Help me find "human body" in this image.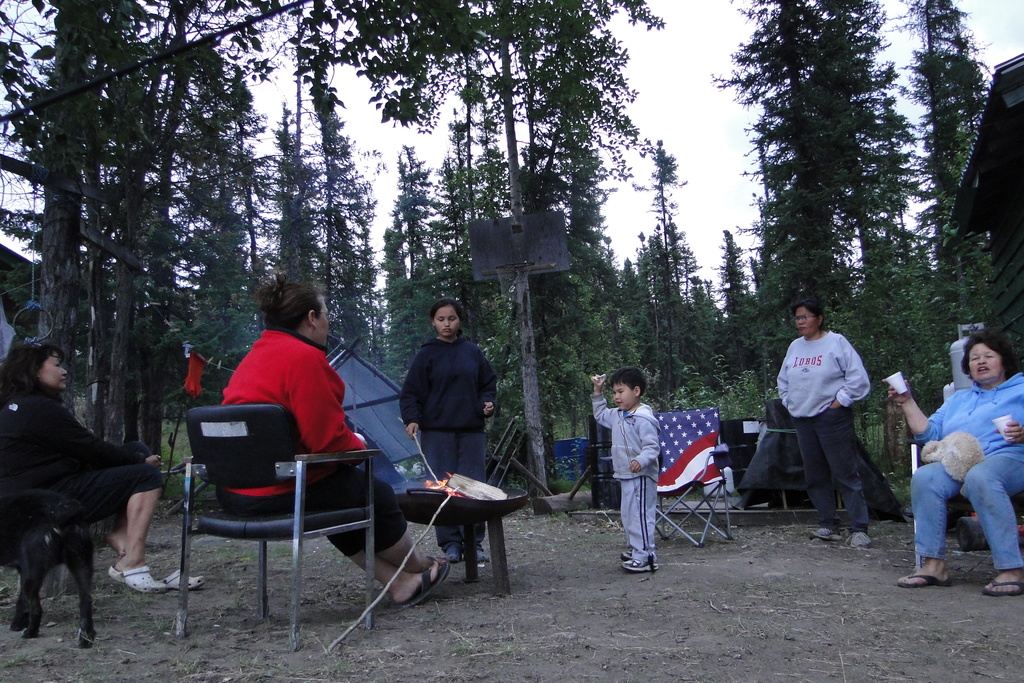
Found it: {"x1": 210, "y1": 269, "x2": 451, "y2": 609}.
